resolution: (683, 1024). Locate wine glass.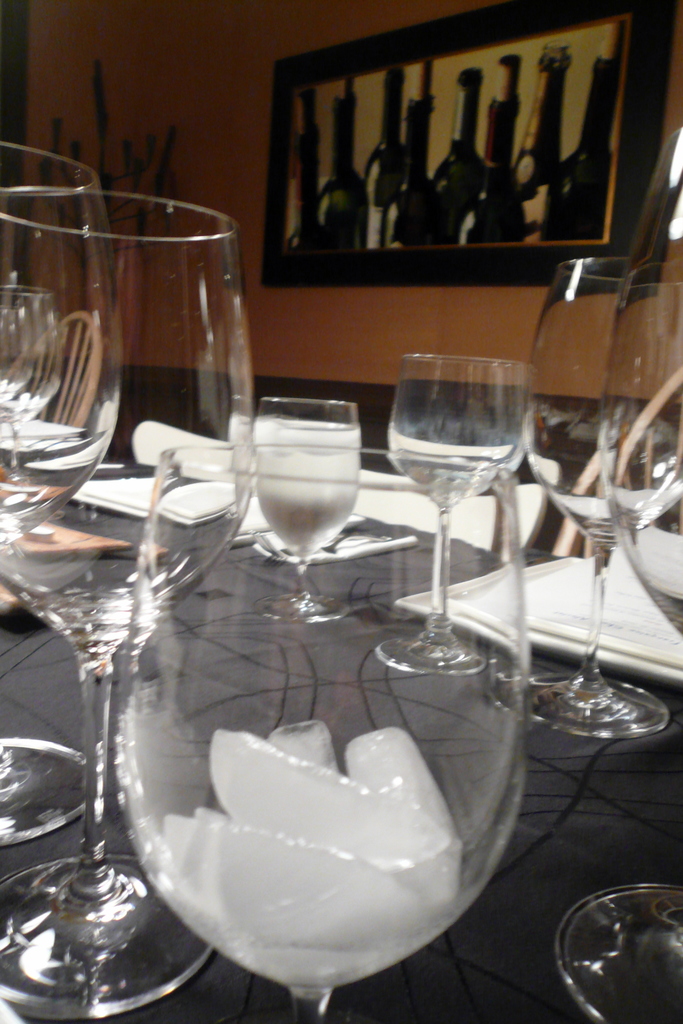
[554, 134, 682, 1023].
